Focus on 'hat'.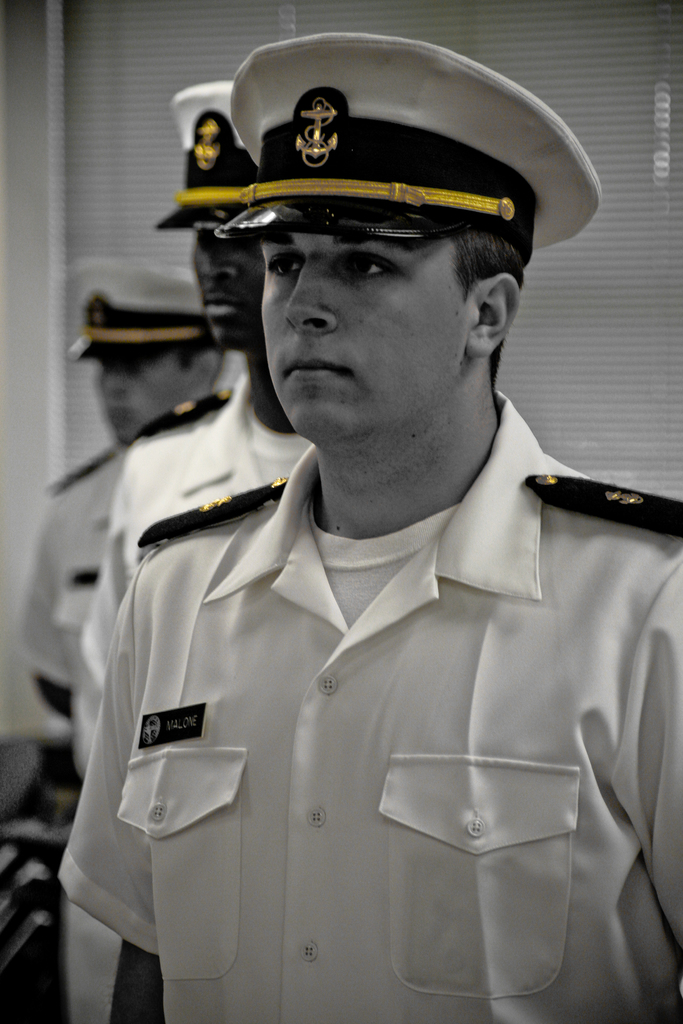
Focused at region(154, 76, 261, 232).
